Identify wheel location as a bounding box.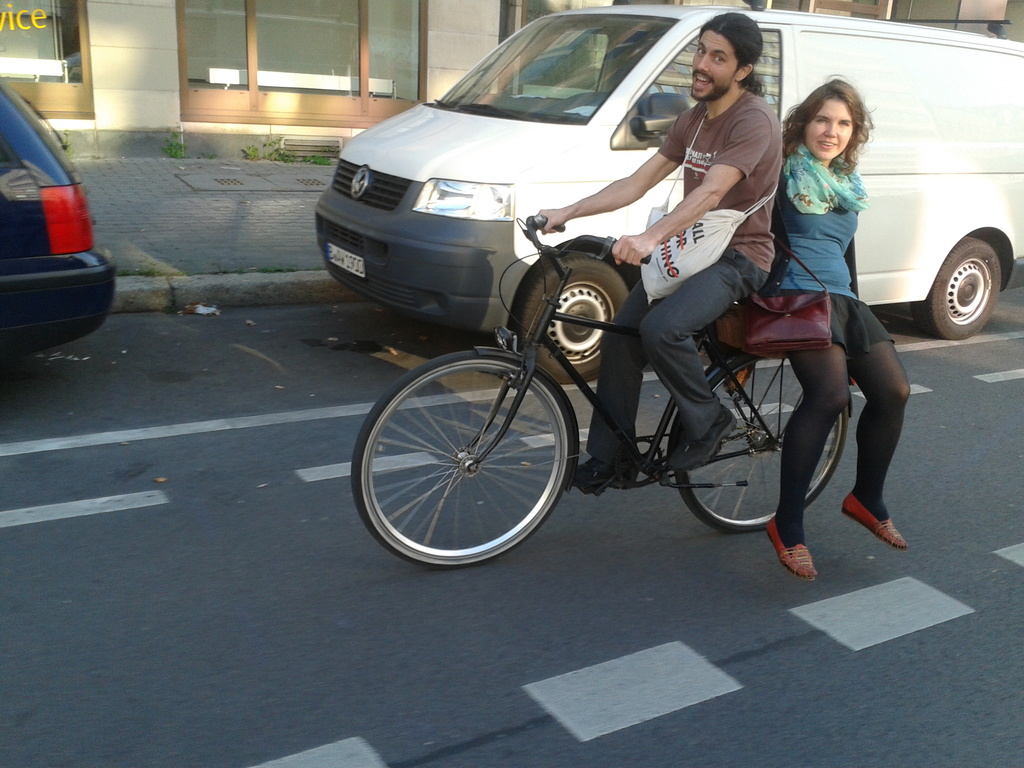
[909,236,1005,344].
